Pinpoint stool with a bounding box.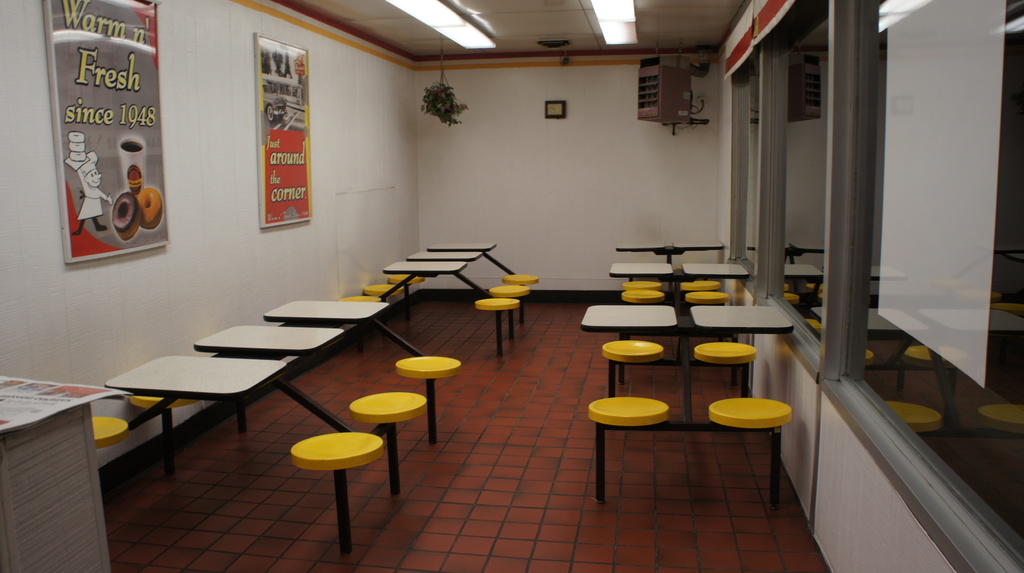
[93,417,130,448].
